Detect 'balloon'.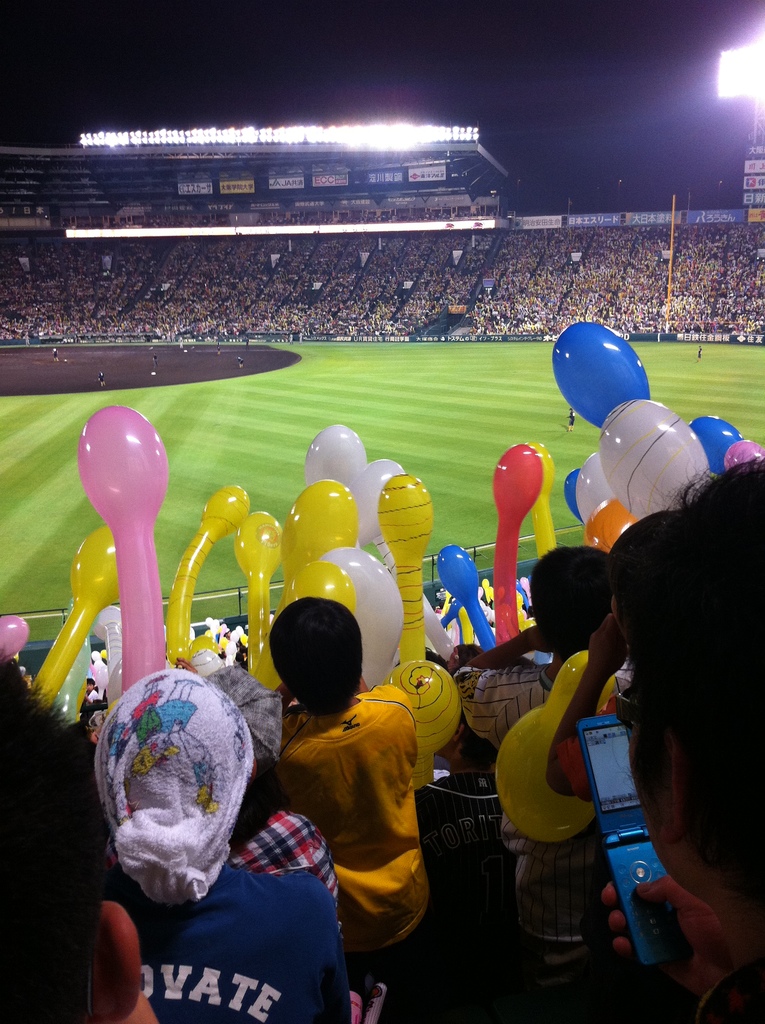
Detected at 529:447:561:562.
